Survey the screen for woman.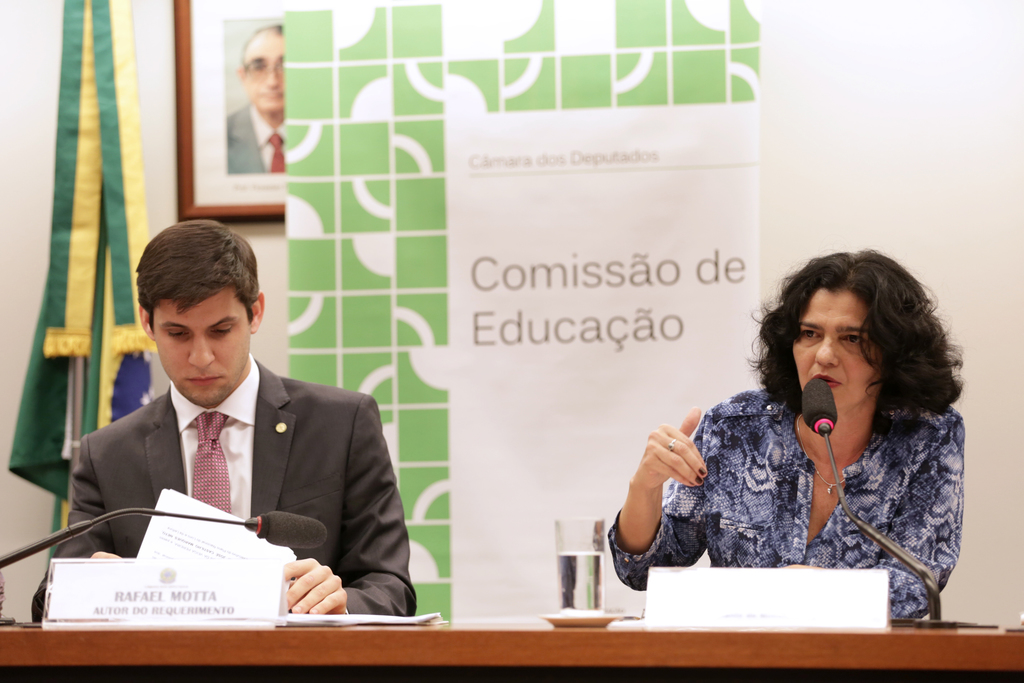
Survey found: <box>640,241,984,635</box>.
